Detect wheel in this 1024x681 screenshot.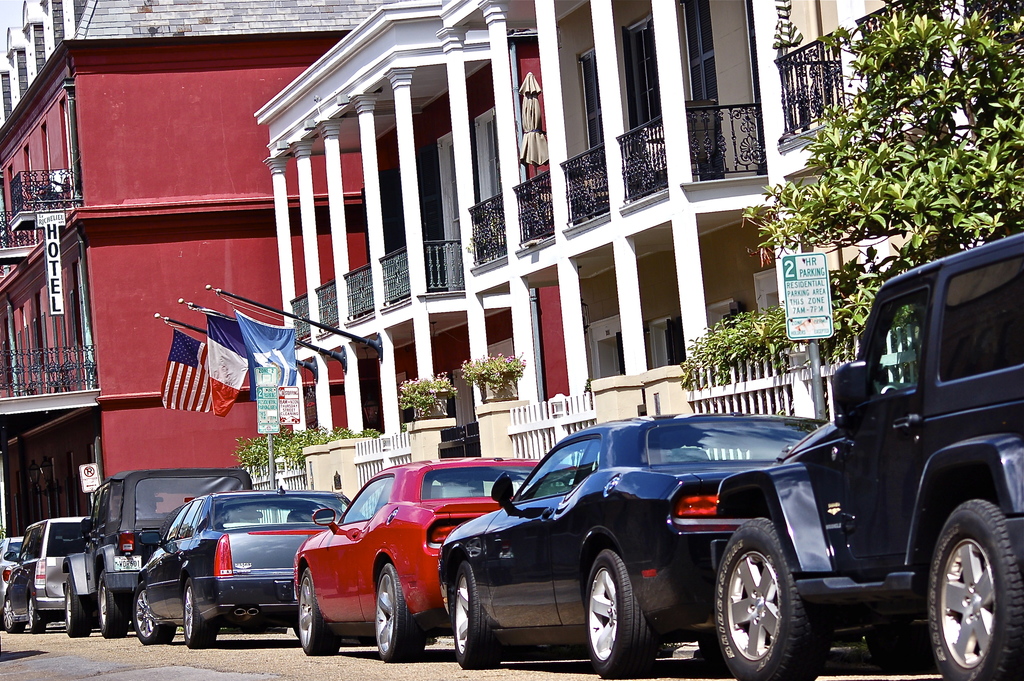
Detection: [589,548,657,675].
